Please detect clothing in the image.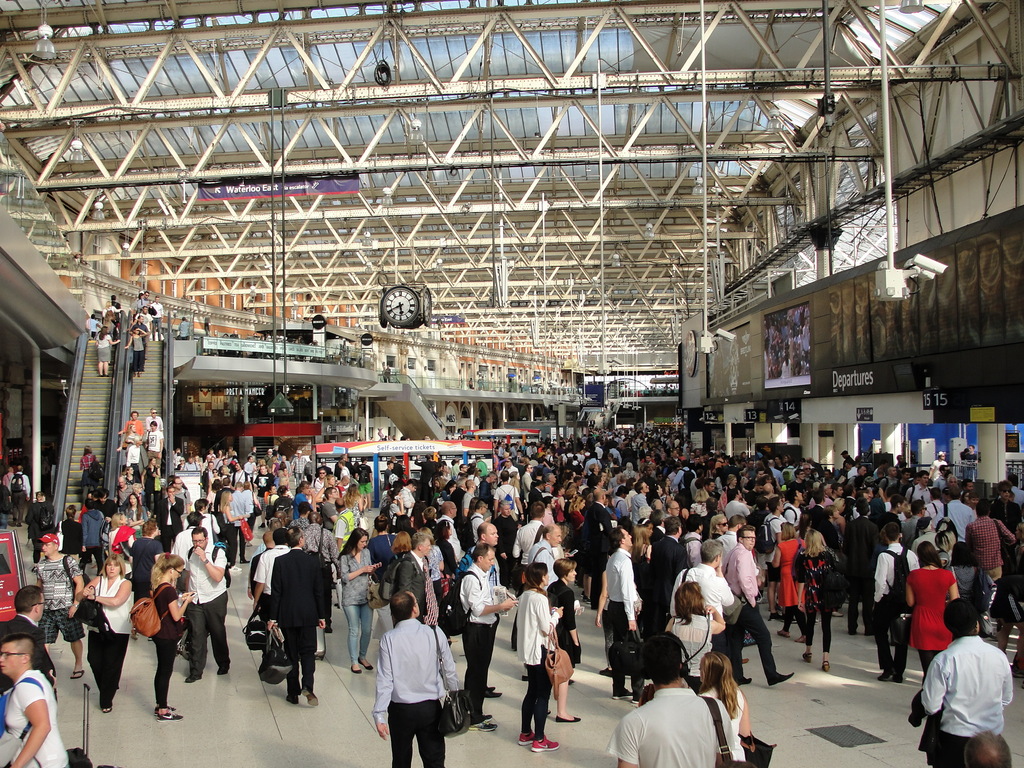
left=775, top=539, right=803, bottom=641.
